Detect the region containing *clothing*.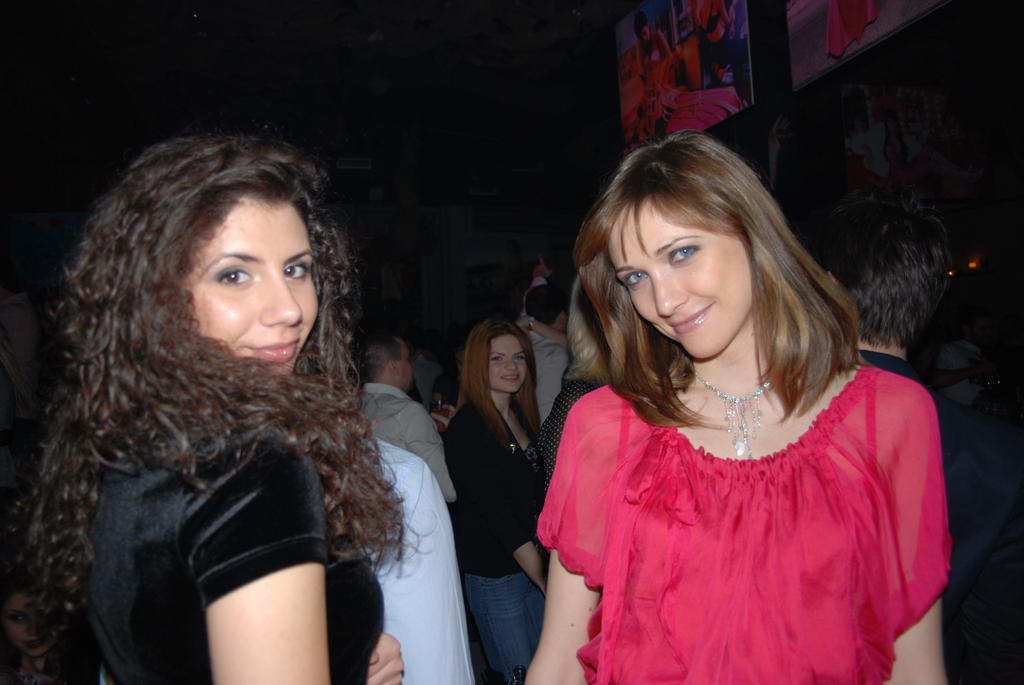
box(447, 393, 543, 572).
